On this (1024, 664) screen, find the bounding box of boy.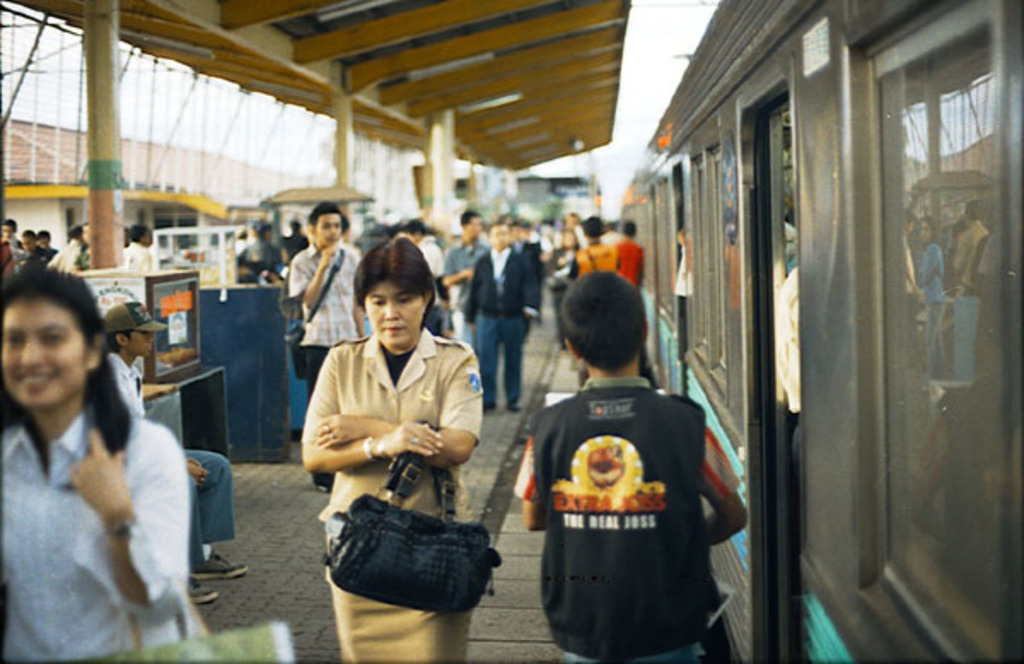
Bounding box: 505 285 749 661.
